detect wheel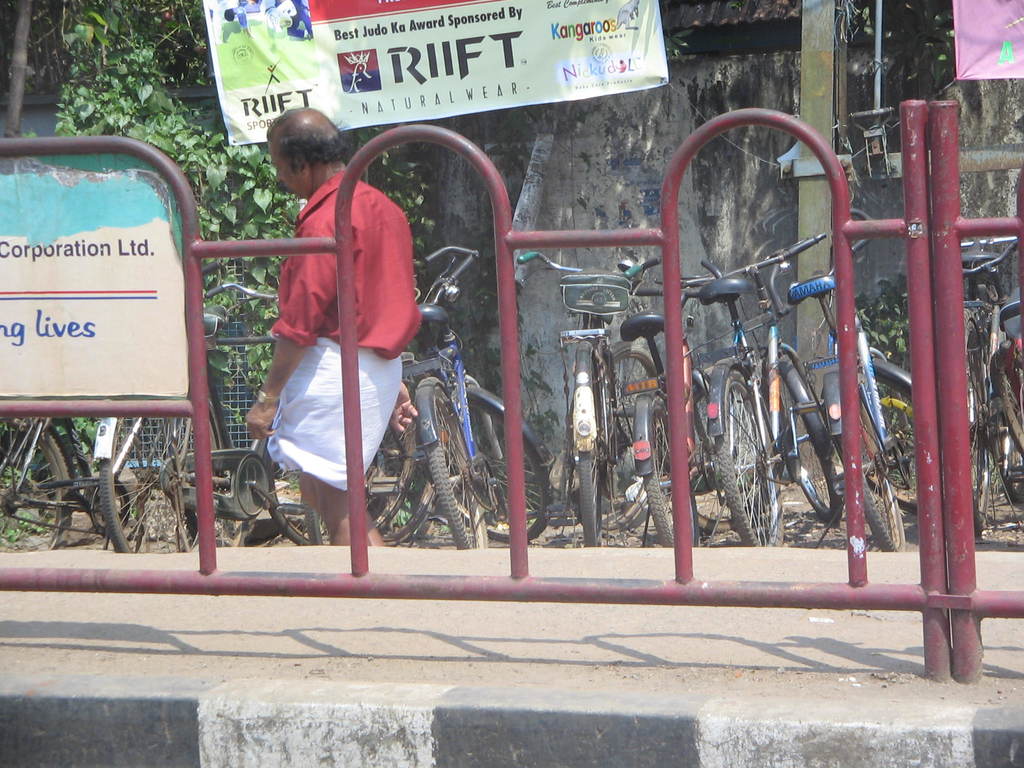
bbox=(462, 388, 557, 538)
